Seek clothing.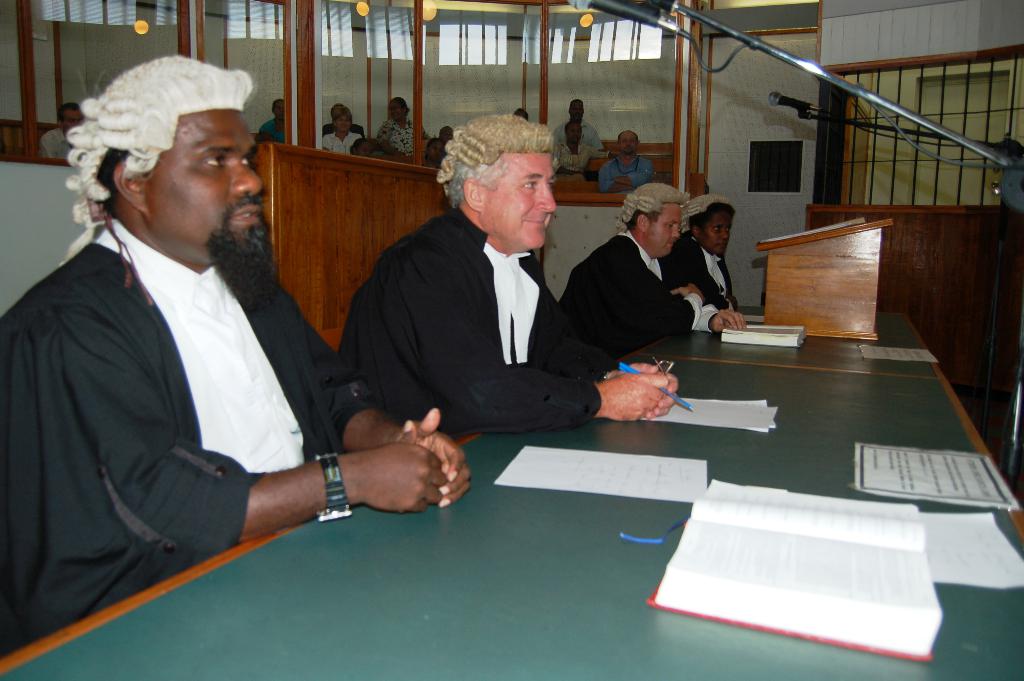
rect(666, 234, 736, 308).
